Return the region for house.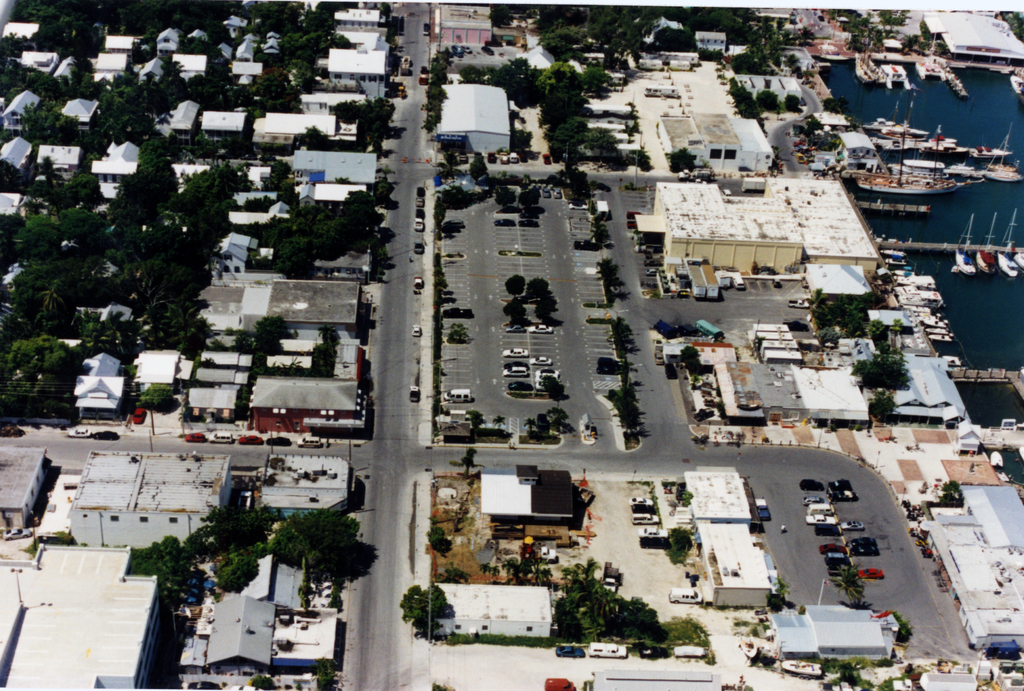
209:592:282:670.
